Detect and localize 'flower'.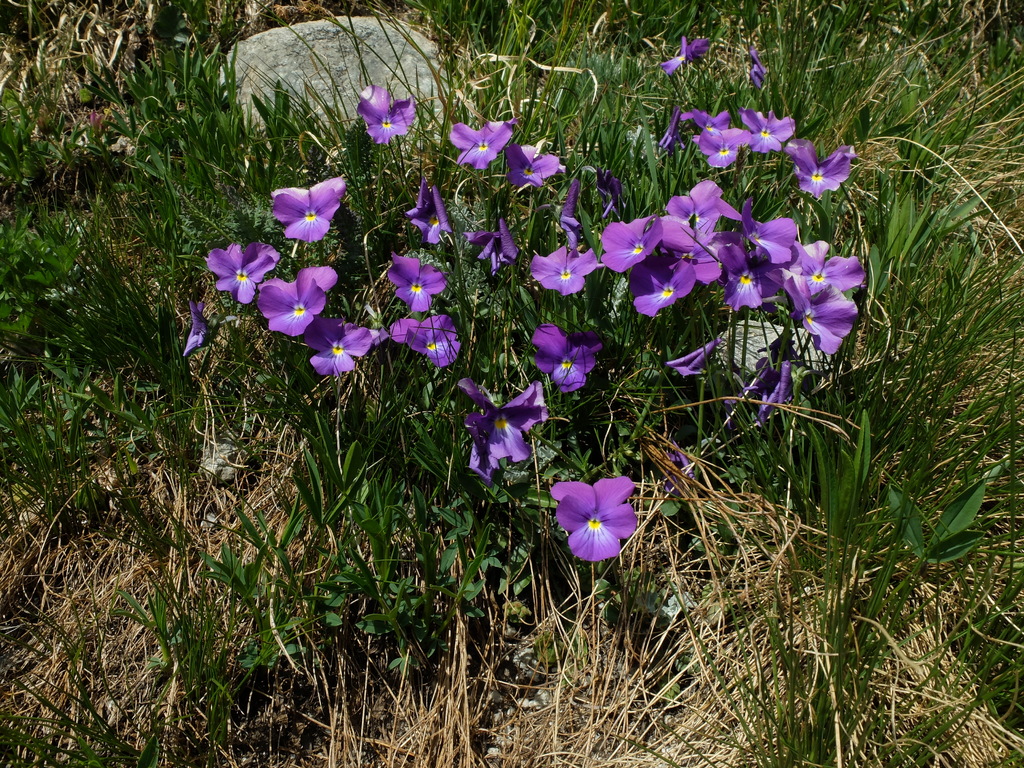
Localized at box(530, 330, 597, 394).
